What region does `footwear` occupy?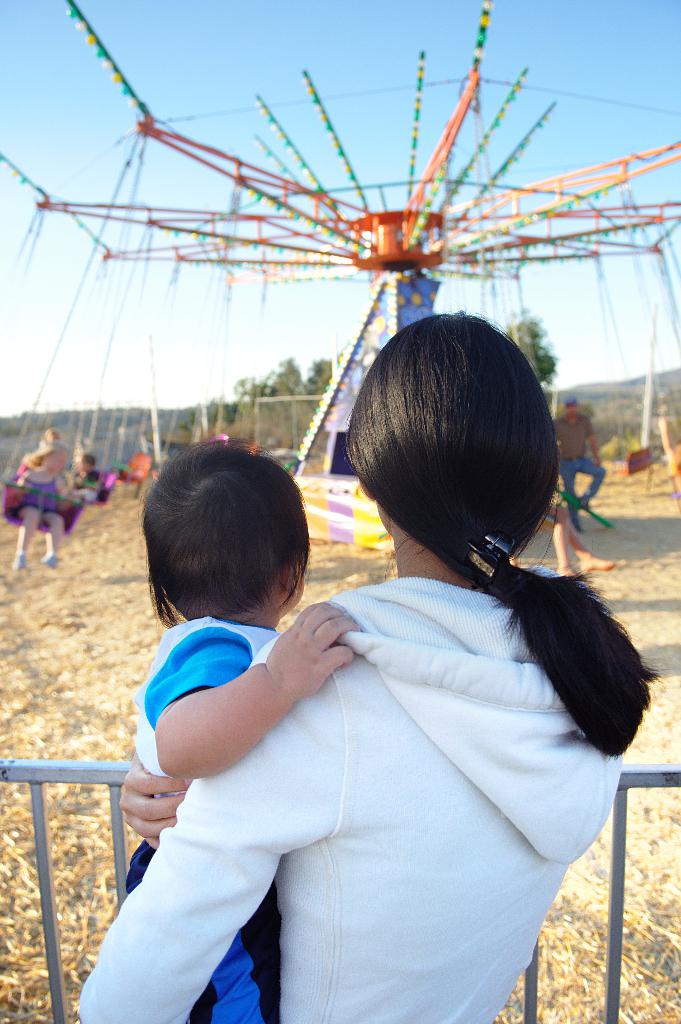
45:552:61:567.
